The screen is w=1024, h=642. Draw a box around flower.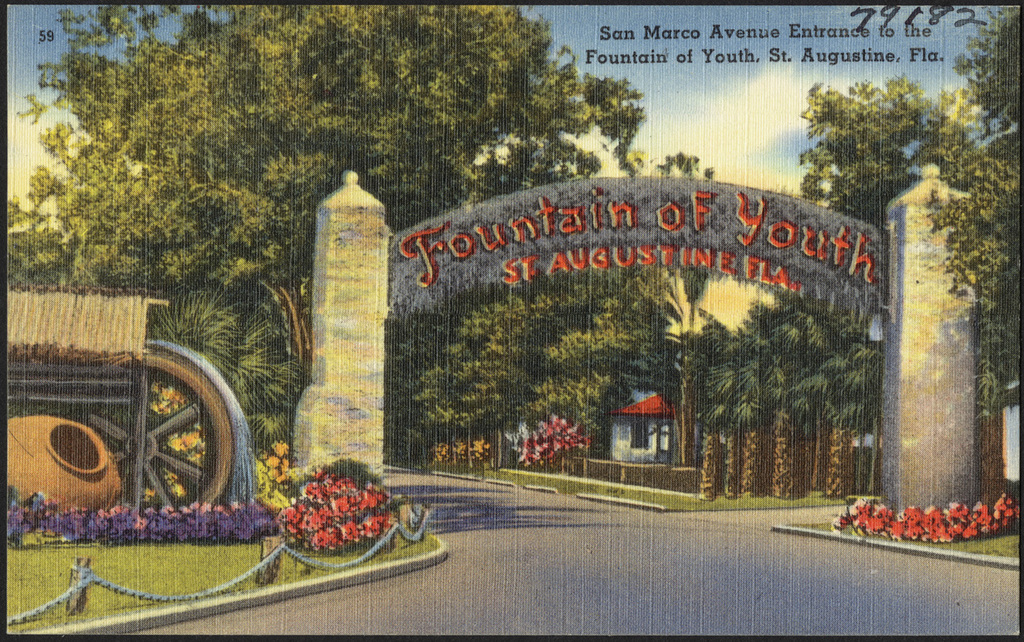
left=341, top=522, right=360, bottom=540.
